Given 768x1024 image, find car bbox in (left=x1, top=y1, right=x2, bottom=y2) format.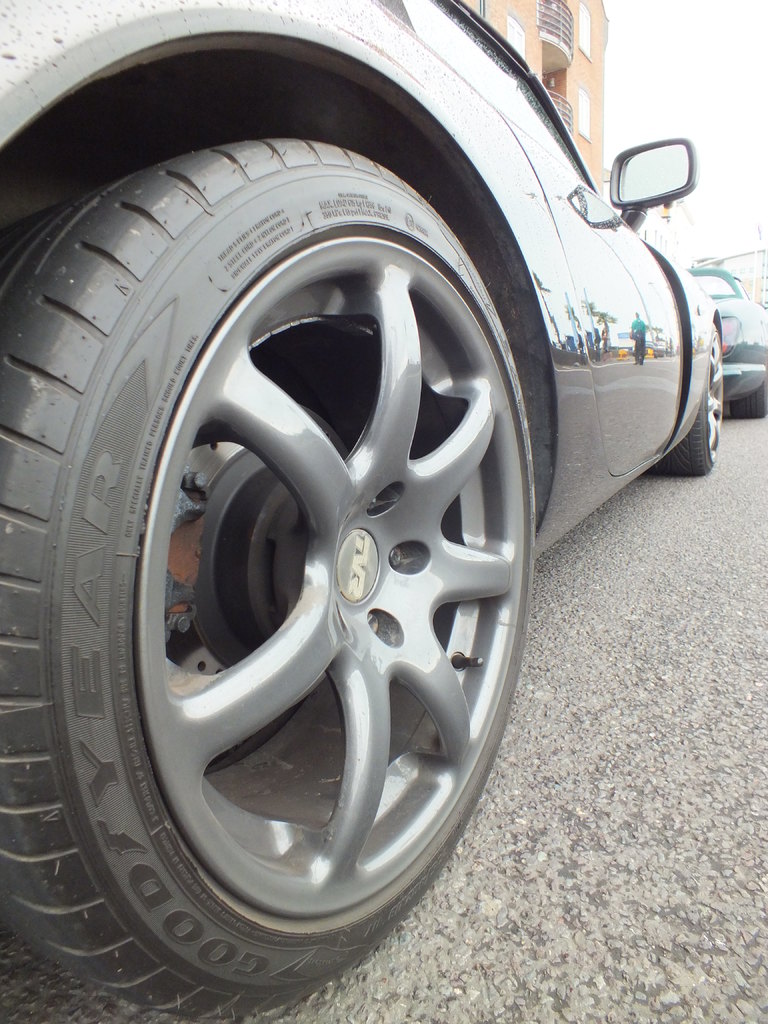
(left=688, top=263, right=767, bottom=419).
